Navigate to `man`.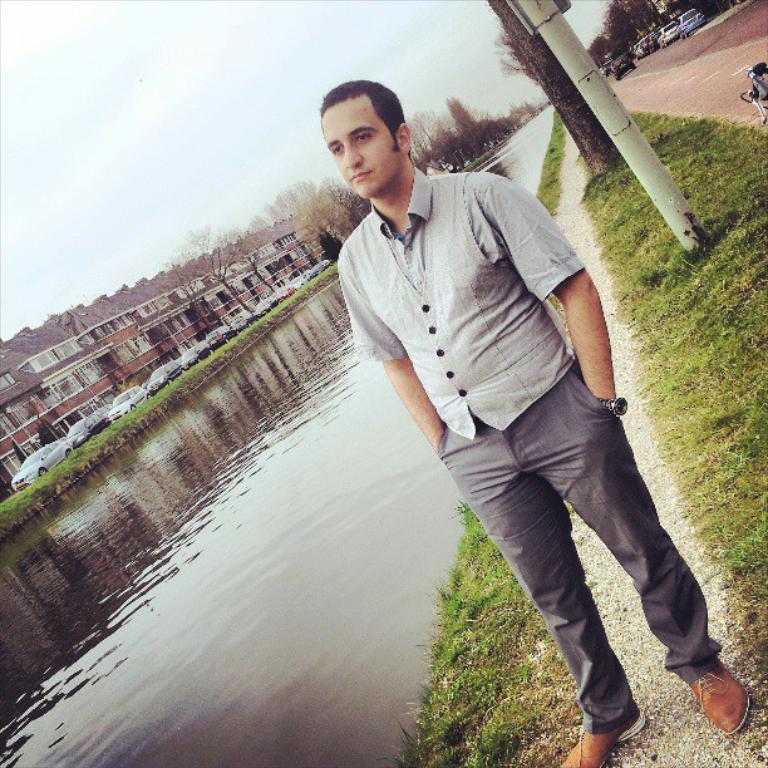
Navigation target: <region>317, 88, 724, 742</region>.
